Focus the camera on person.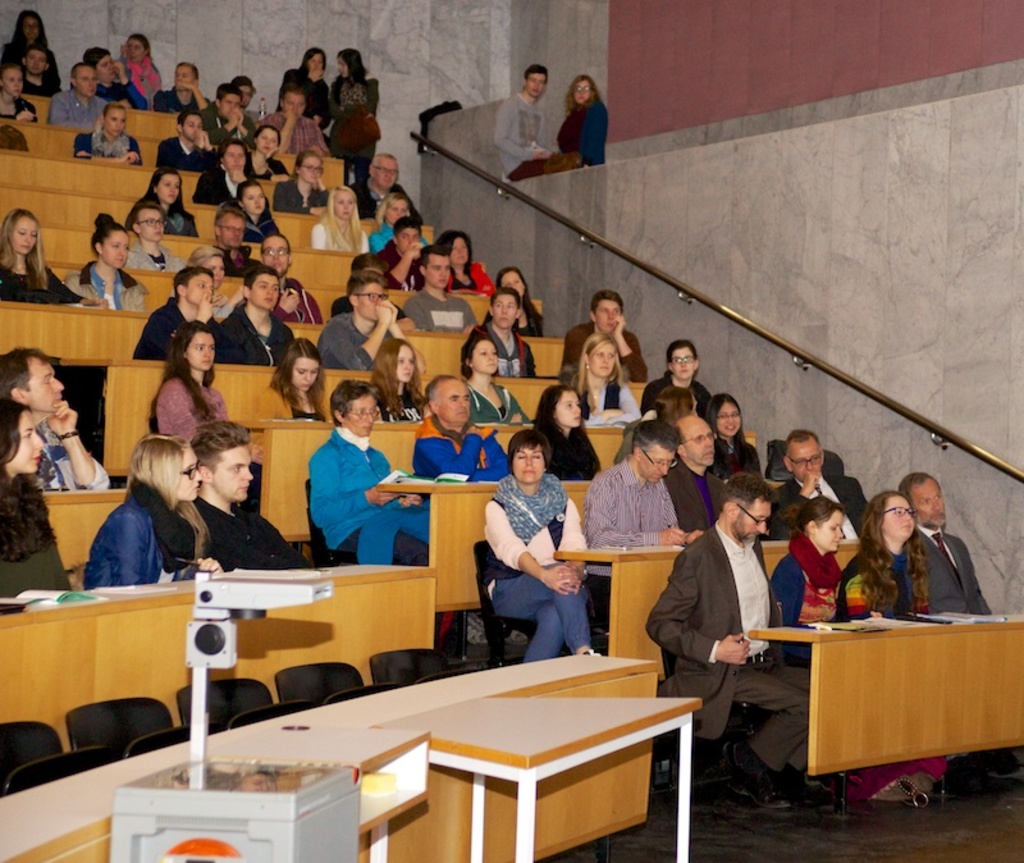
Focus region: <bbox>0, 55, 40, 131</bbox>.
